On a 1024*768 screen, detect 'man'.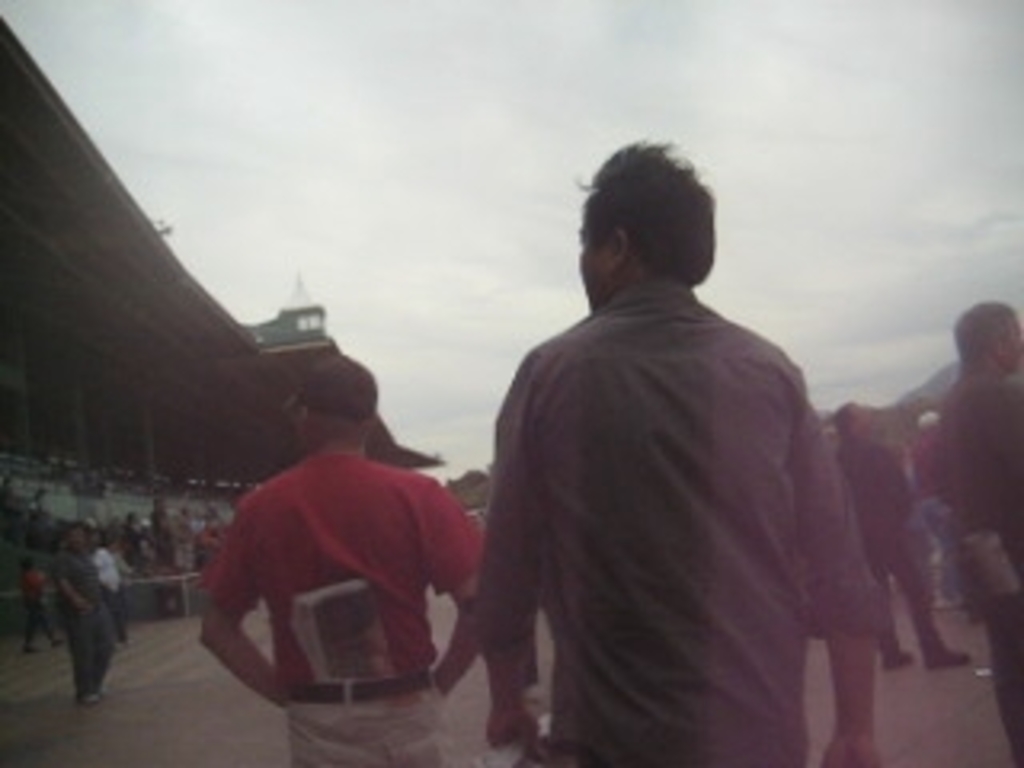
813, 384, 982, 662.
